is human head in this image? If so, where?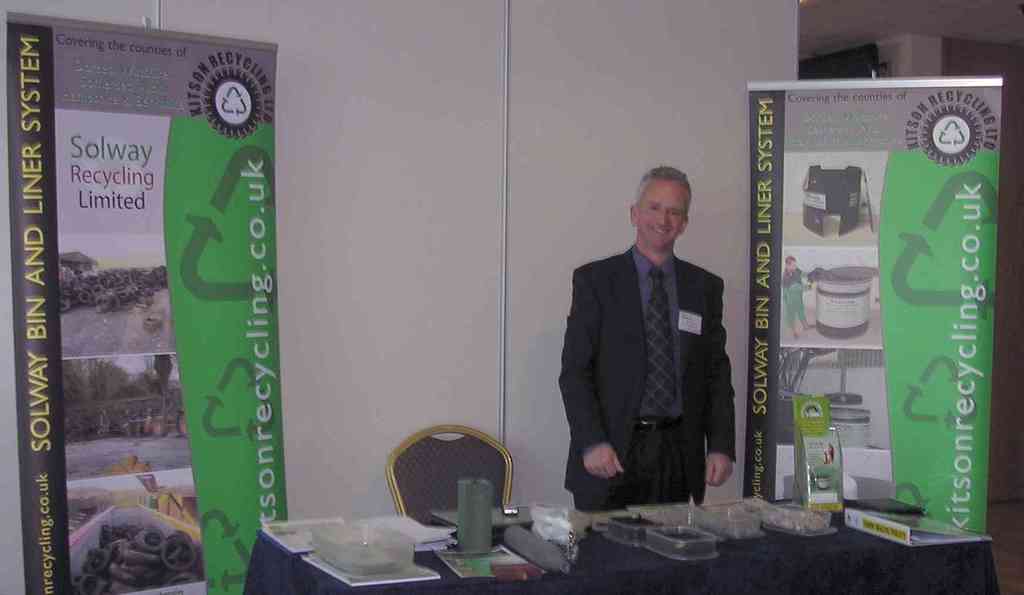
Yes, at detection(801, 405, 821, 424).
